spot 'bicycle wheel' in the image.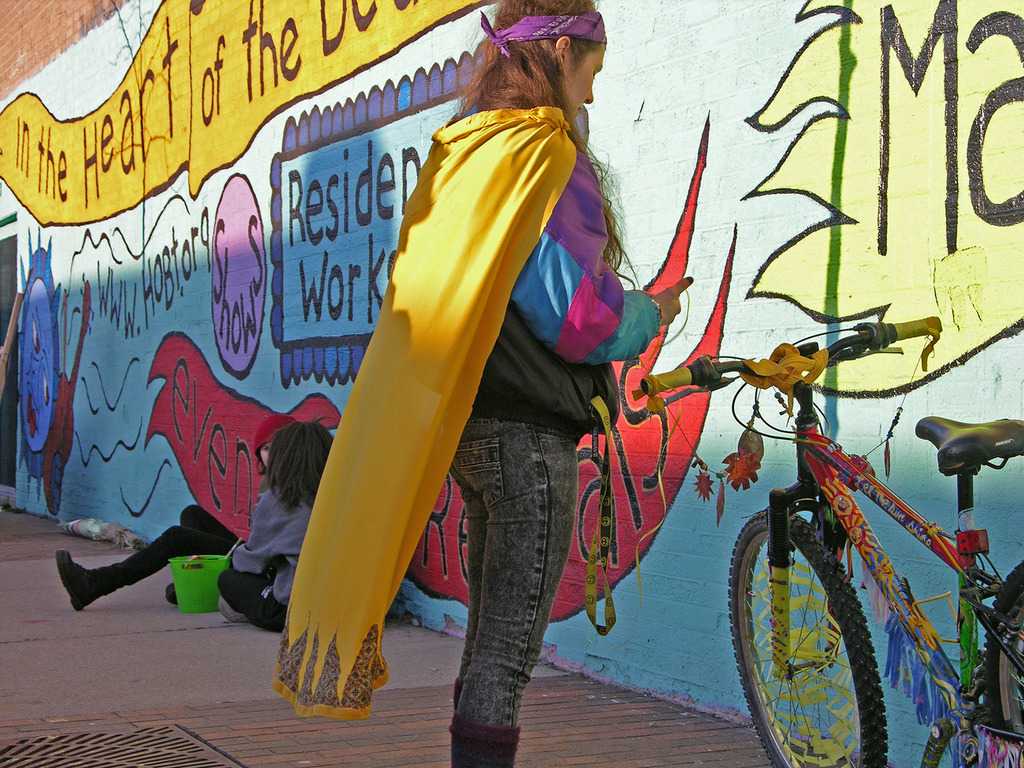
'bicycle wheel' found at {"left": 703, "top": 447, "right": 993, "bottom": 733}.
